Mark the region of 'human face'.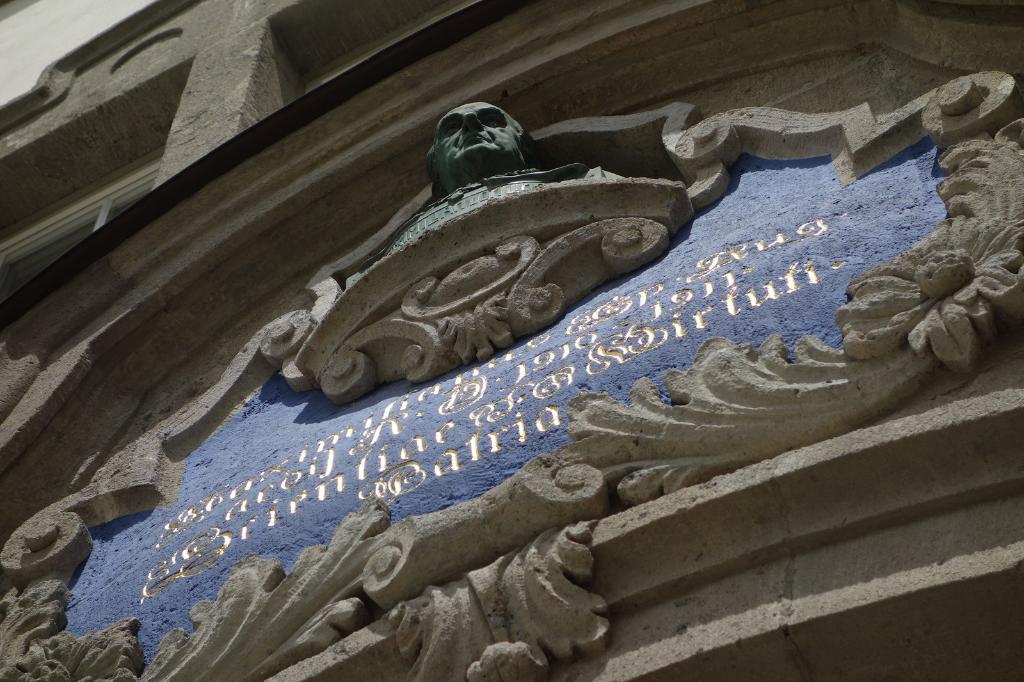
Region: (435, 103, 519, 158).
